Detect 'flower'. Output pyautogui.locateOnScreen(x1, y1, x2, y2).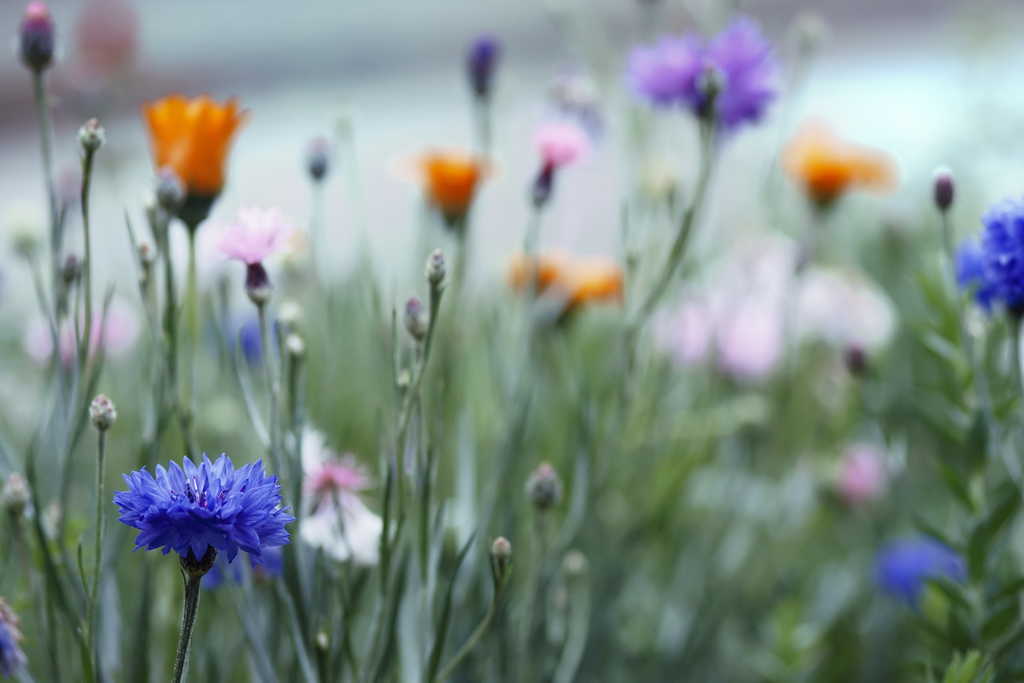
pyautogui.locateOnScreen(118, 457, 277, 596).
